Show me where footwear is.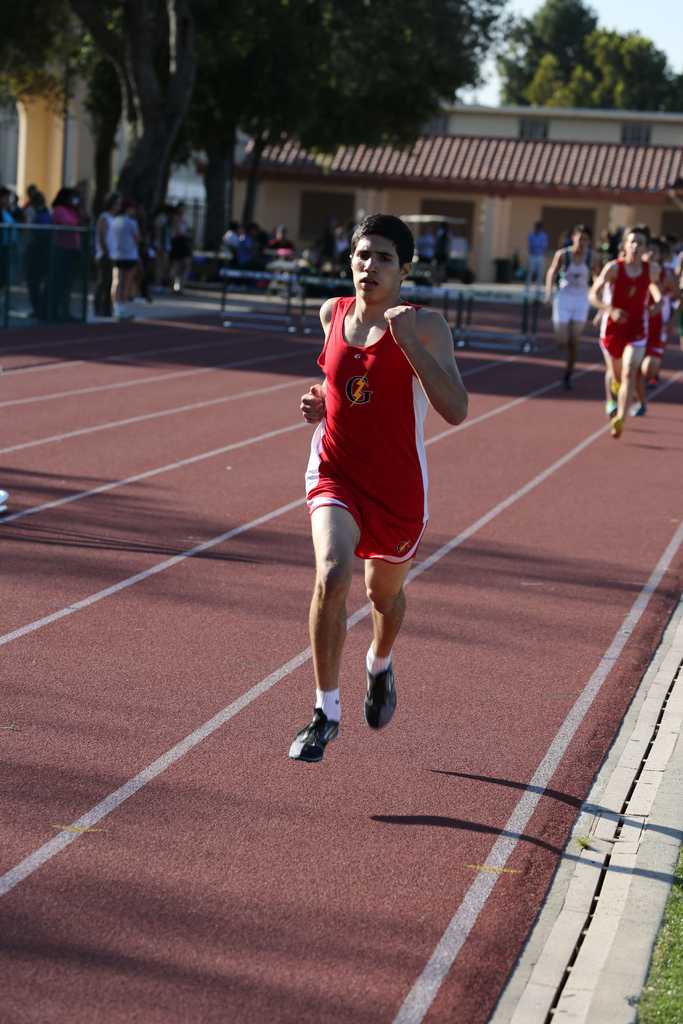
footwear is at x1=282, y1=709, x2=340, y2=767.
